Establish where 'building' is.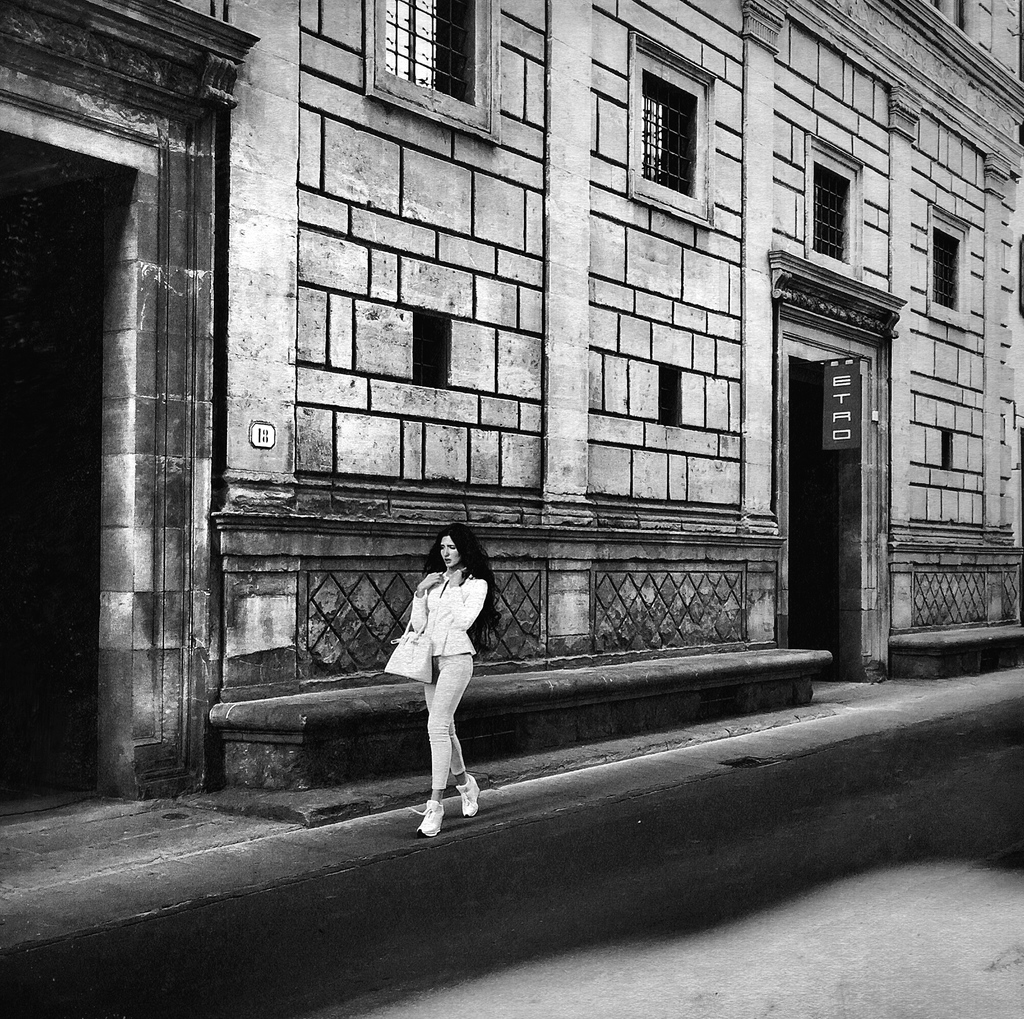
Established at 0/0/1023/801.
